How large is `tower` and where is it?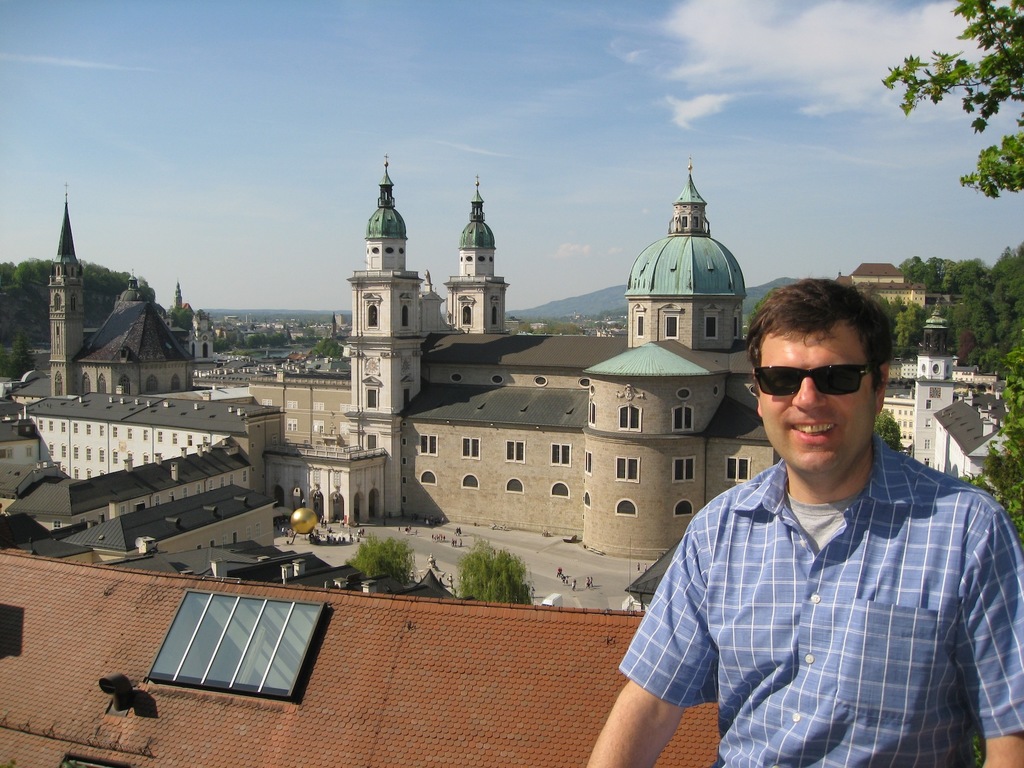
Bounding box: select_region(47, 182, 83, 394).
